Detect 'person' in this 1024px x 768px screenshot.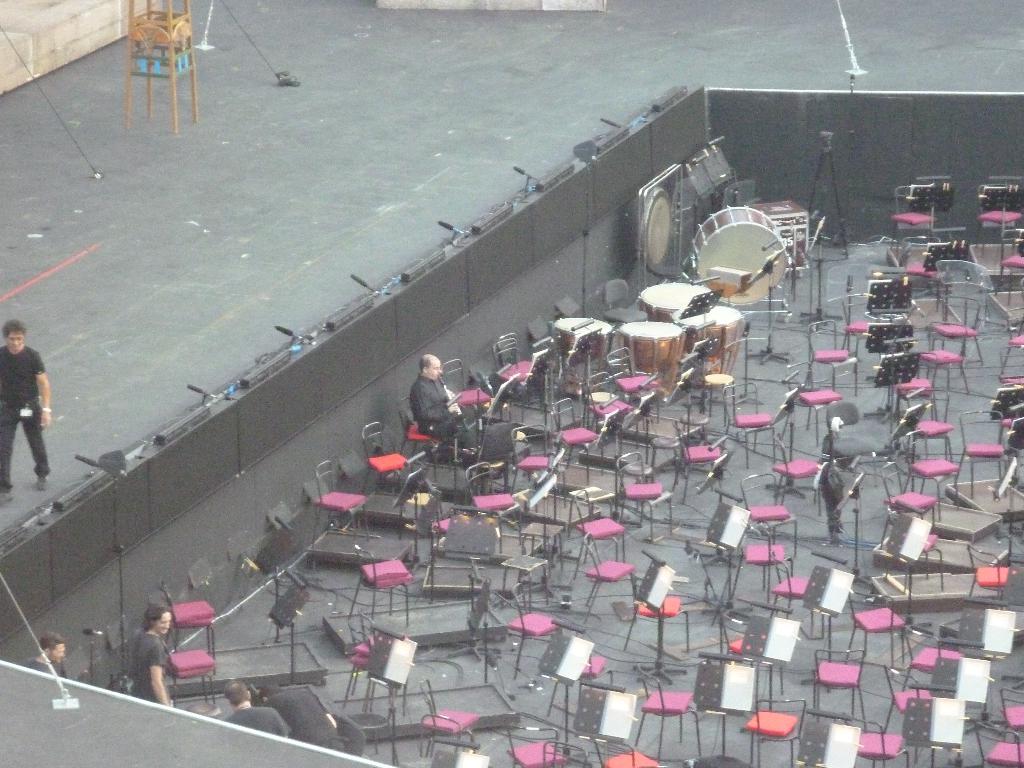
Detection: l=22, t=632, r=68, b=680.
